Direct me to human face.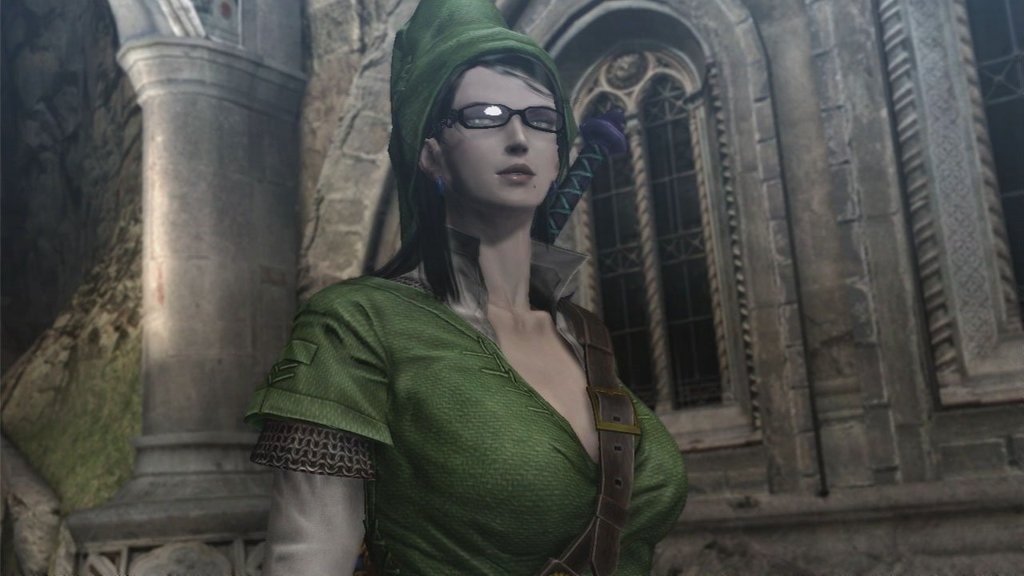
Direction: region(434, 59, 560, 211).
